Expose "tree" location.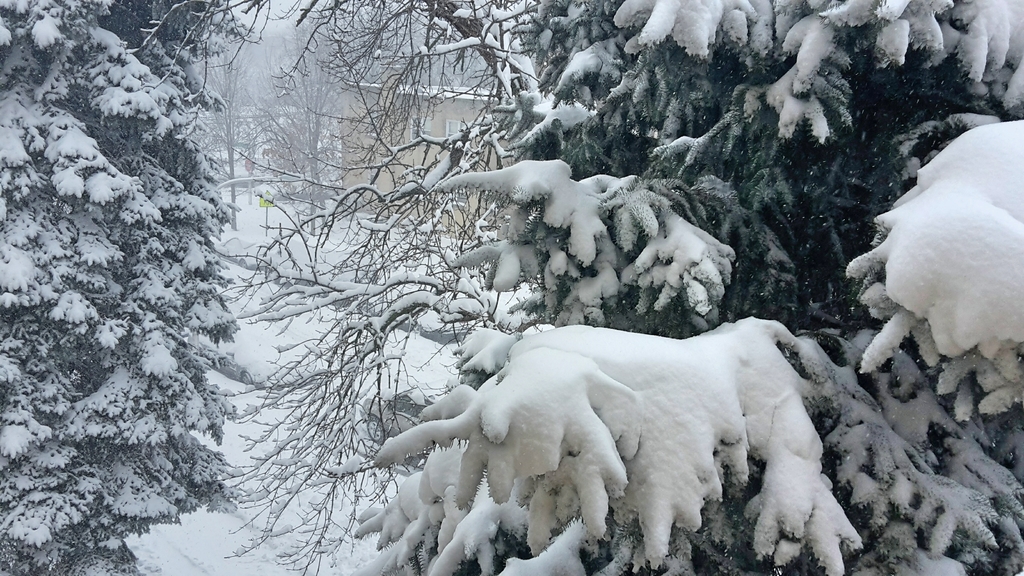
Exposed at [207,0,1023,575].
